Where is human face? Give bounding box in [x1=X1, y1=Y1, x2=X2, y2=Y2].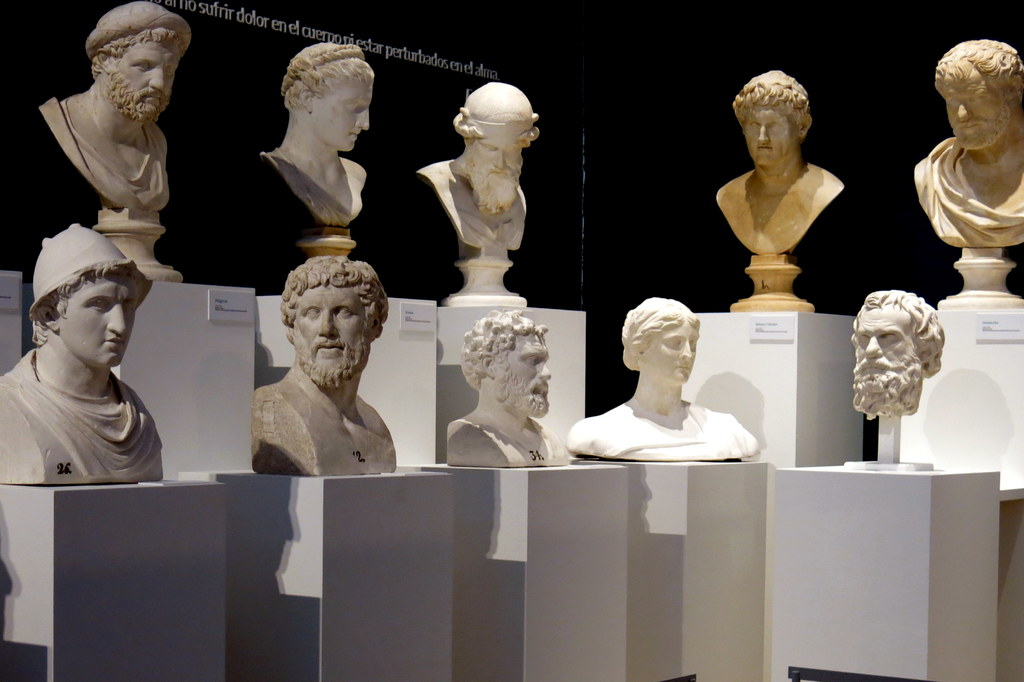
[x1=124, y1=42, x2=176, y2=110].
